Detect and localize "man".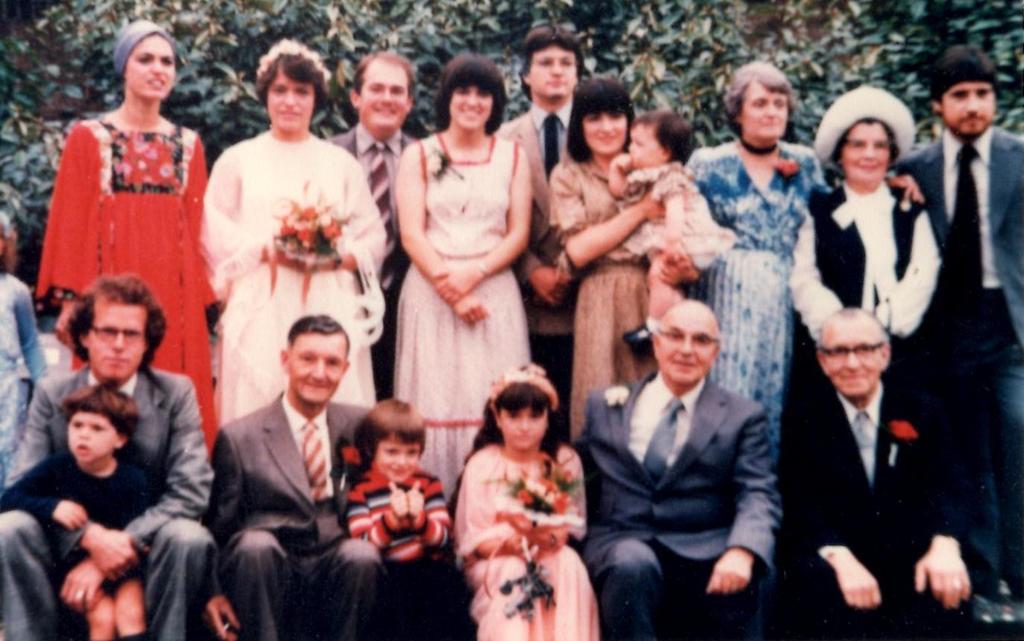
Localized at [0,272,216,640].
